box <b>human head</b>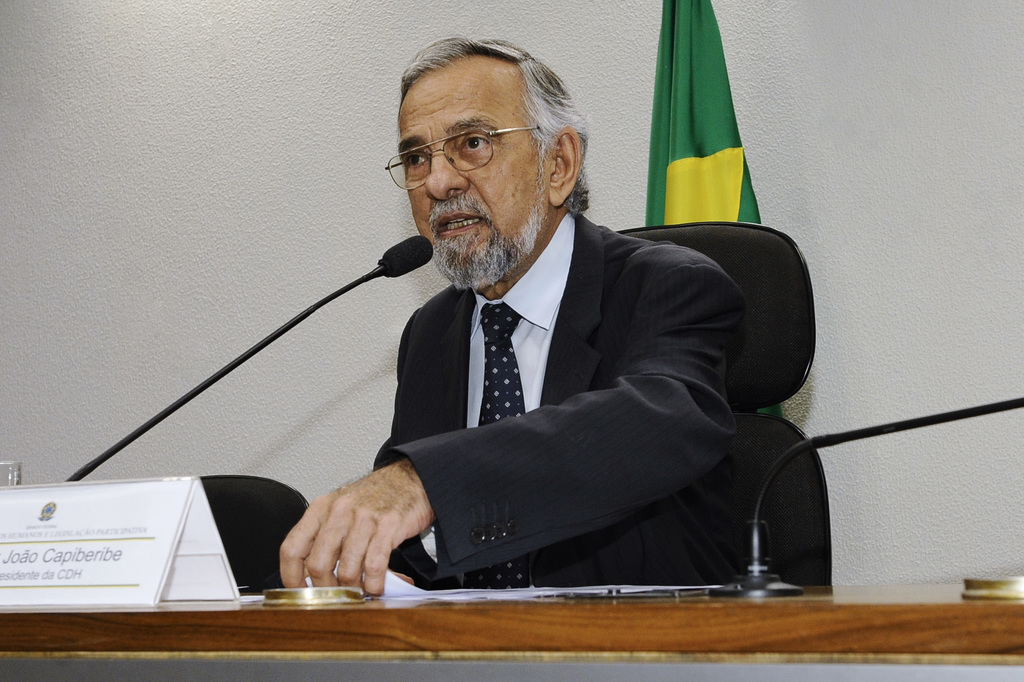
387 37 589 263
